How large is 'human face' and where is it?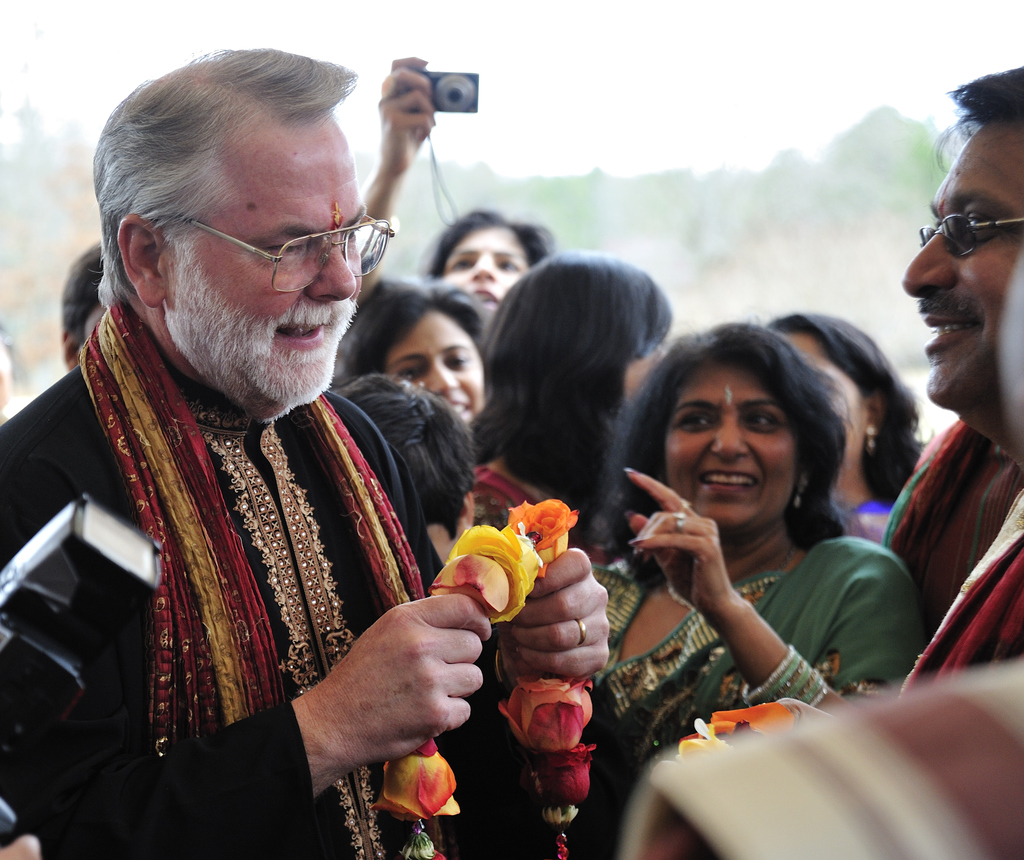
Bounding box: 777 316 866 462.
